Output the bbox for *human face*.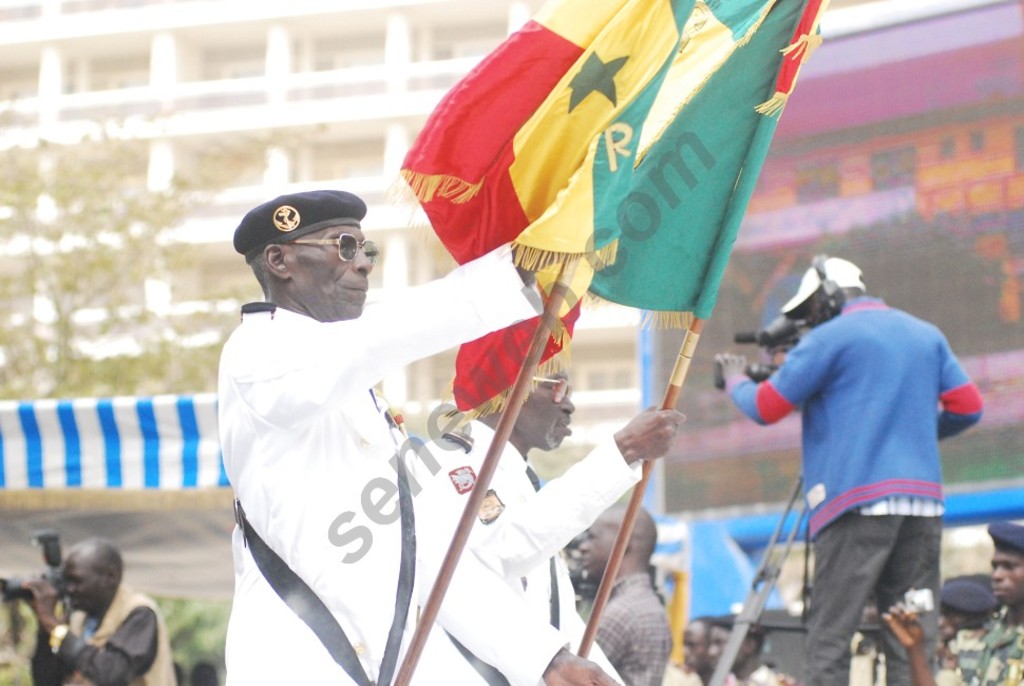
box(575, 516, 610, 577).
